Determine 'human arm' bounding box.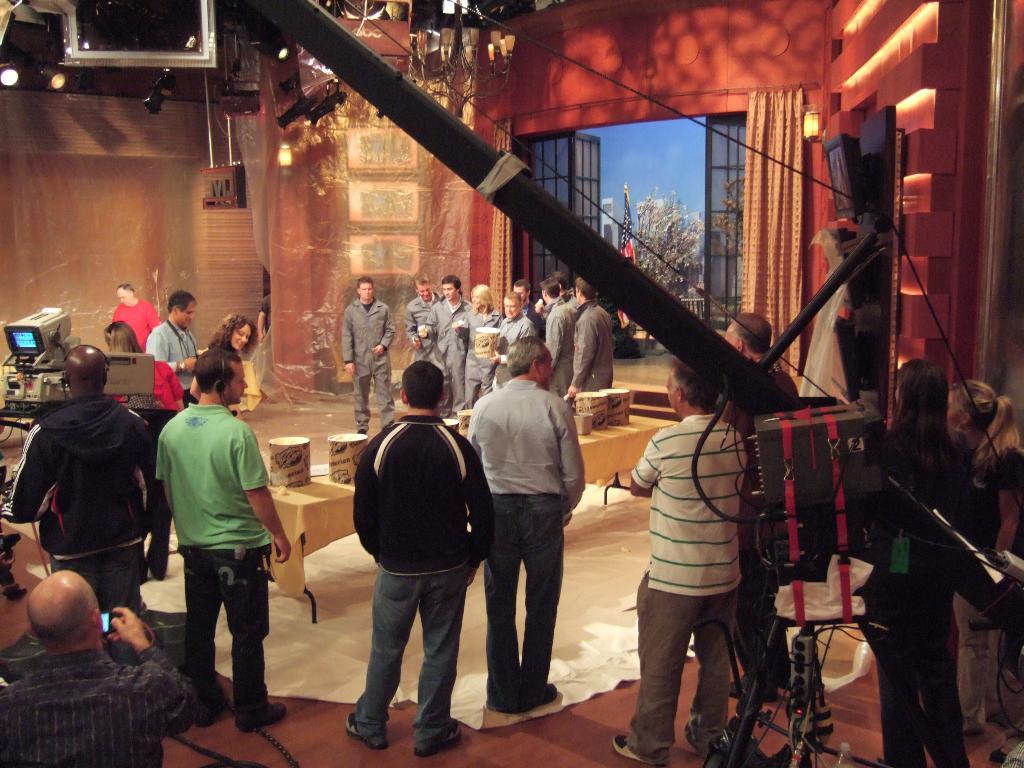
Determined: bbox=(484, 321, 536, 360).
